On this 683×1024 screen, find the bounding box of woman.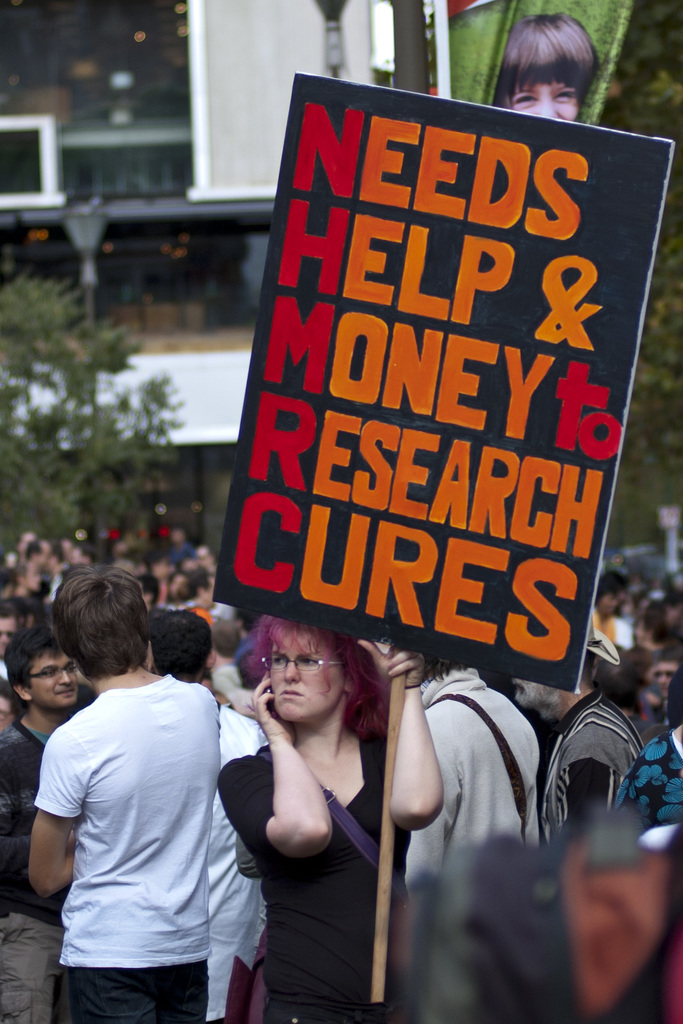
Bounding box: box(204, 585, 429, 1020).
